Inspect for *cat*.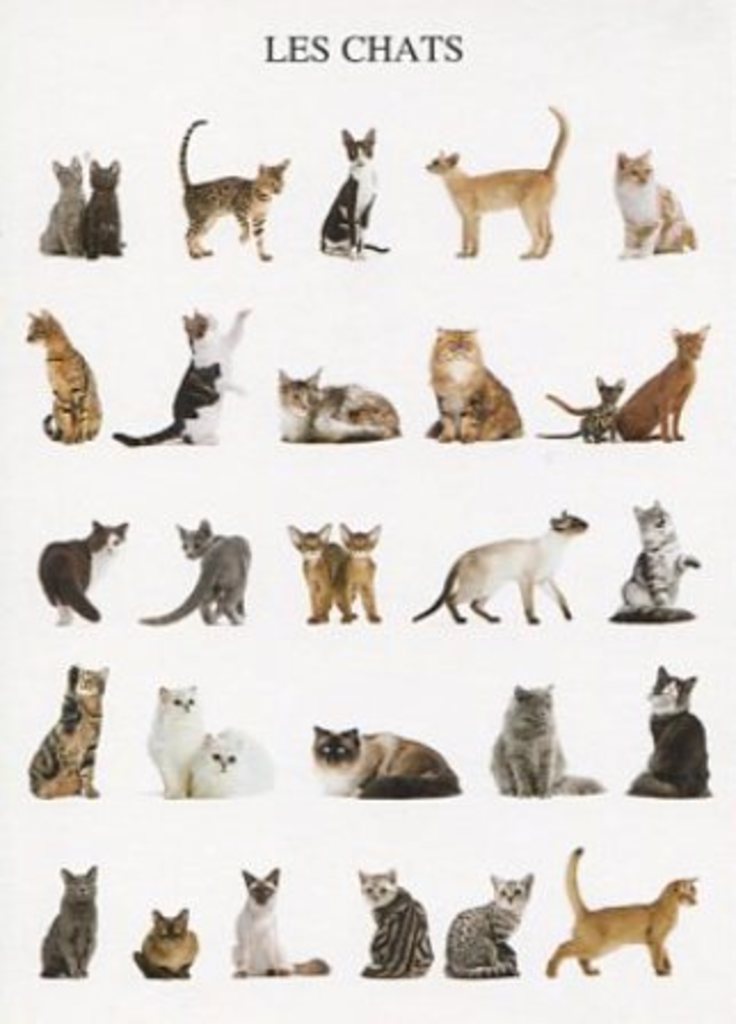
Inspection: 217 855 334 994.
